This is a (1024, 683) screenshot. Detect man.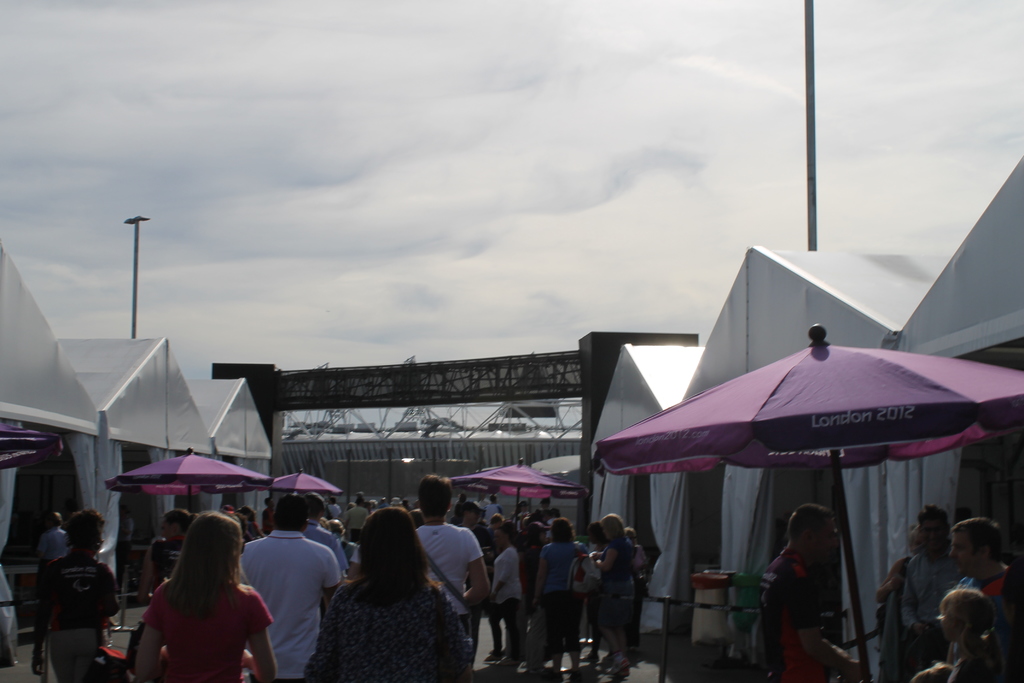
[758,504,865,682].
